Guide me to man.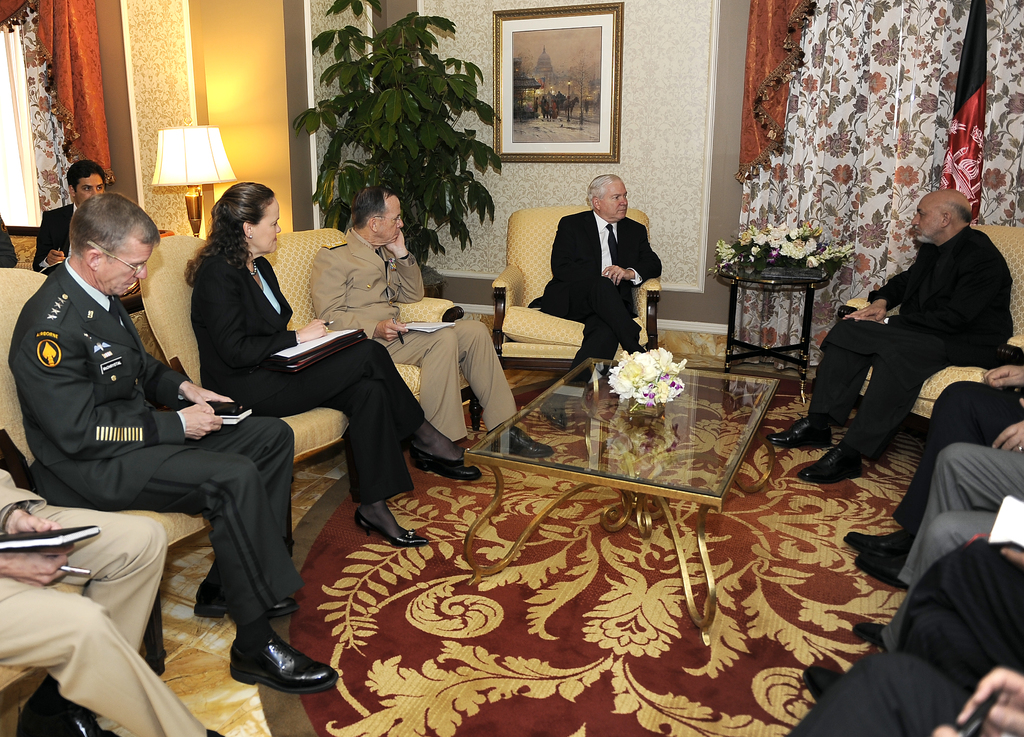
Guidance: bbox=[860, 441, 1022, 595].
